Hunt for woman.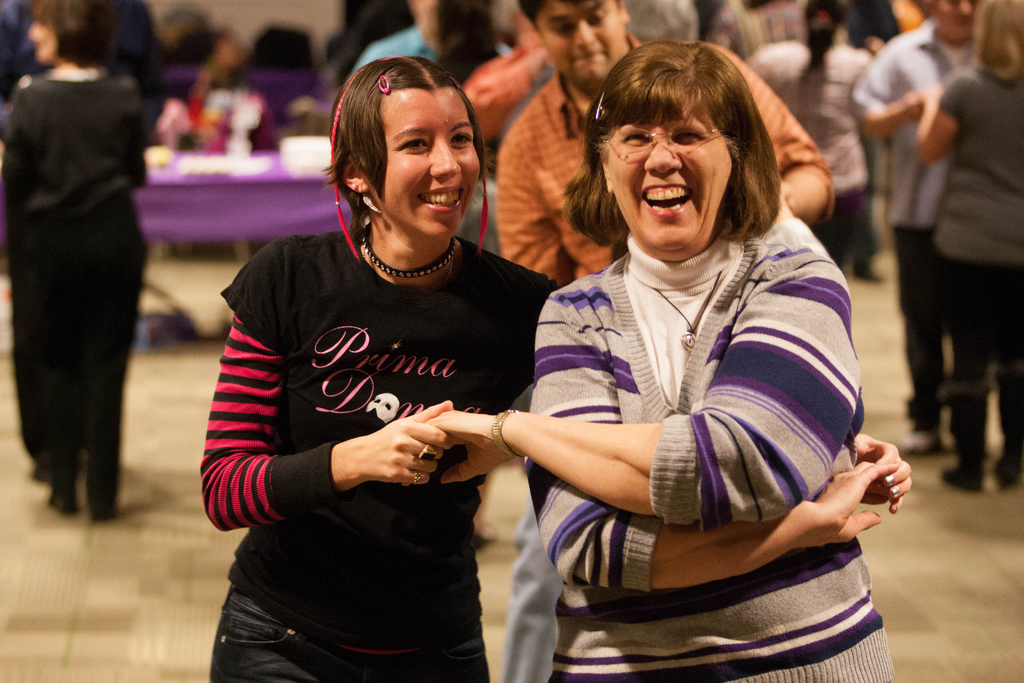
Hunted down at {"x1": 419, "y1": 38, "x2": 922, "y2": 682}.
